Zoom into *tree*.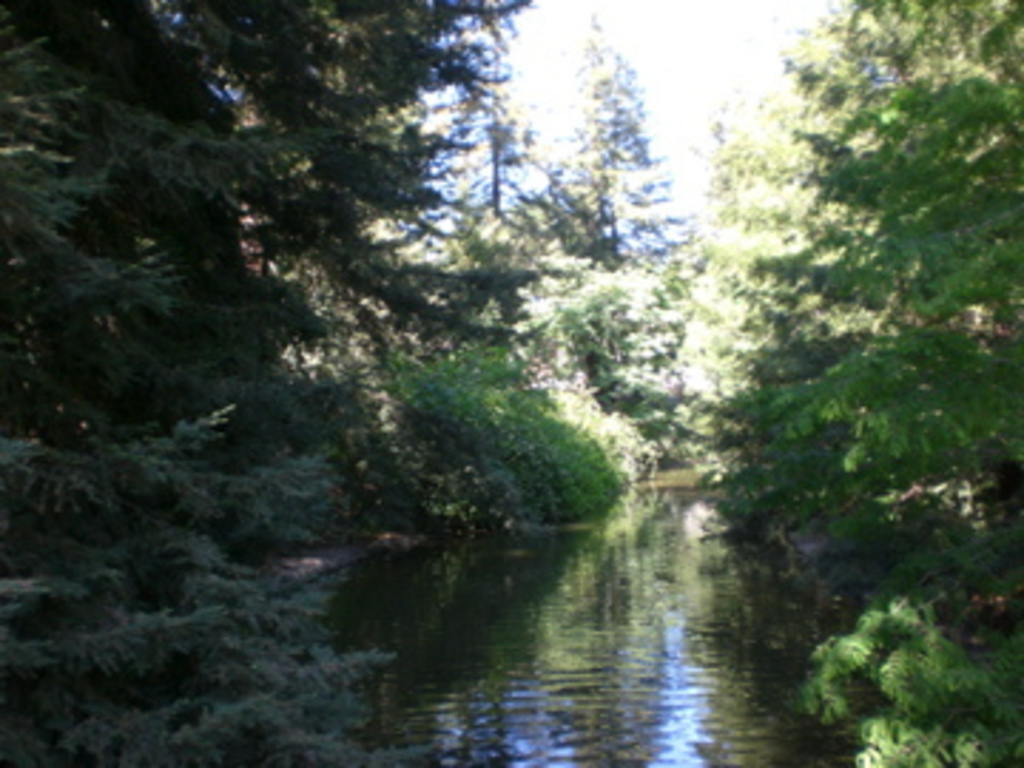
Zoom target: box(686, 54, 828, 481).
